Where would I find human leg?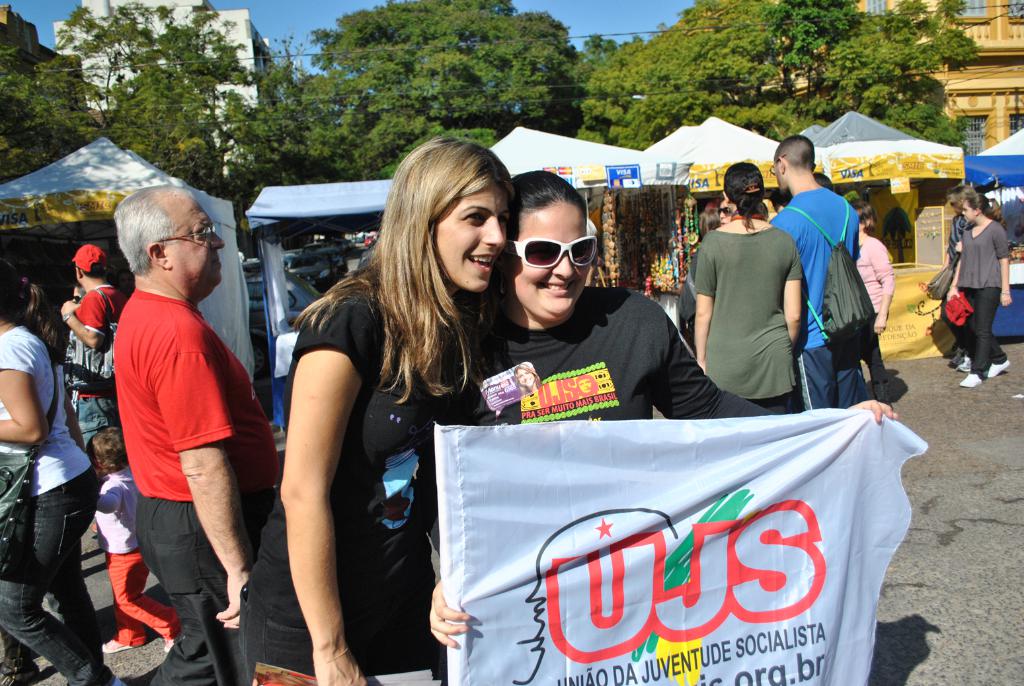
At x1=41 y1=538 x2=97 y2=662.
